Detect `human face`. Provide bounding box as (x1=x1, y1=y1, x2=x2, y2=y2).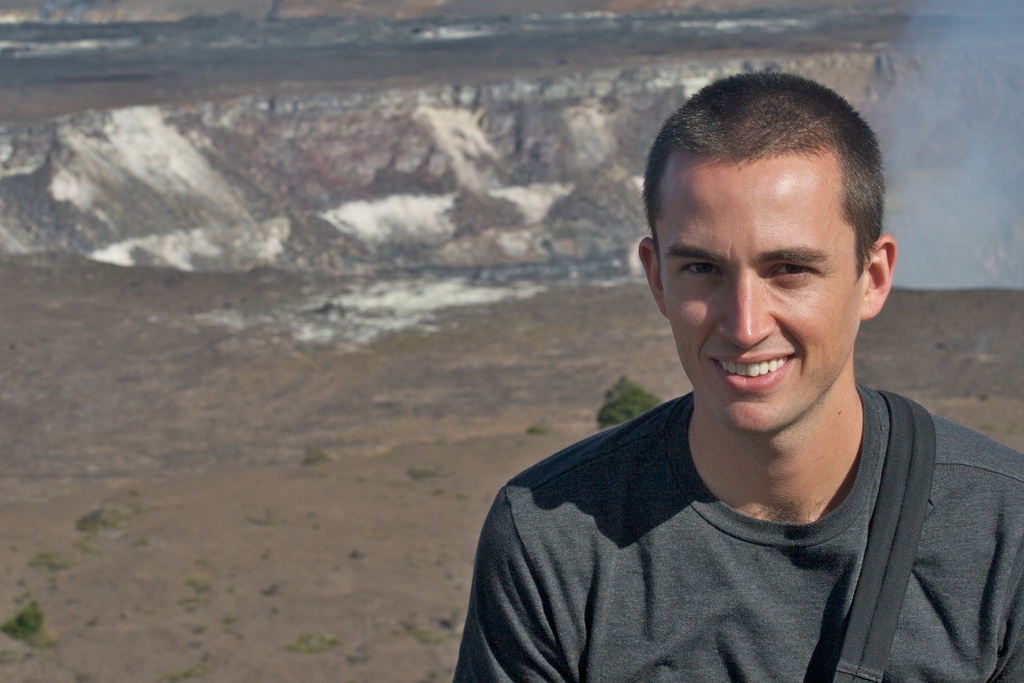
(x1=657, y1=156, x2=860, y2=432).
